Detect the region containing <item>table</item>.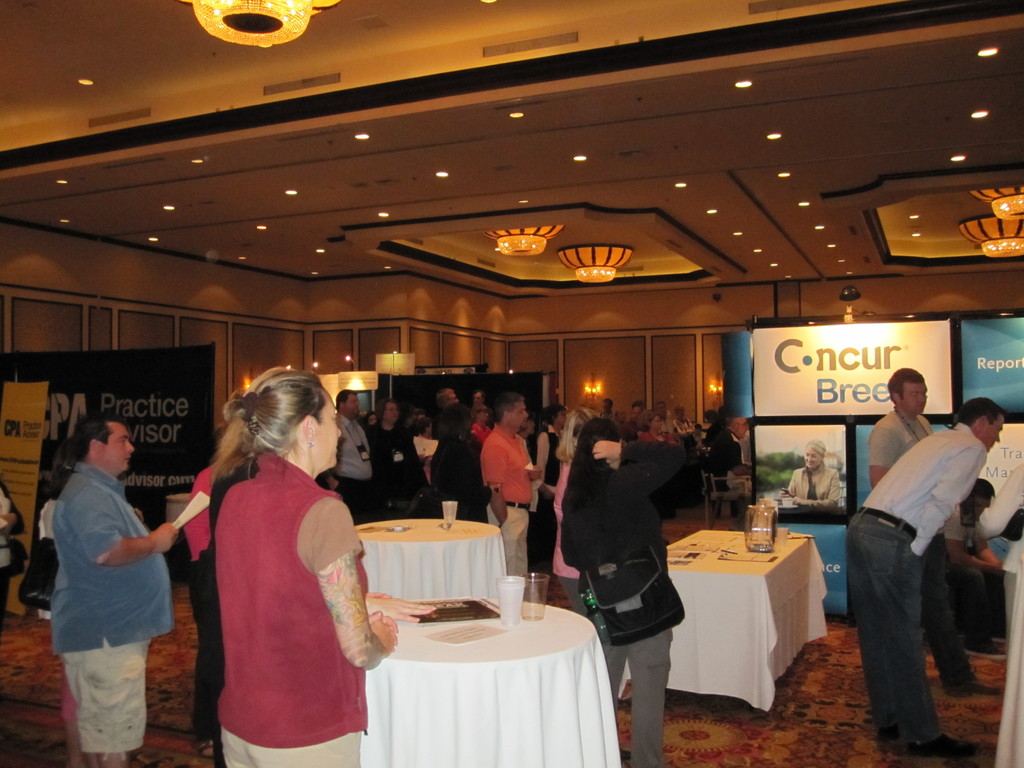
[616, 523, 828, 712].
